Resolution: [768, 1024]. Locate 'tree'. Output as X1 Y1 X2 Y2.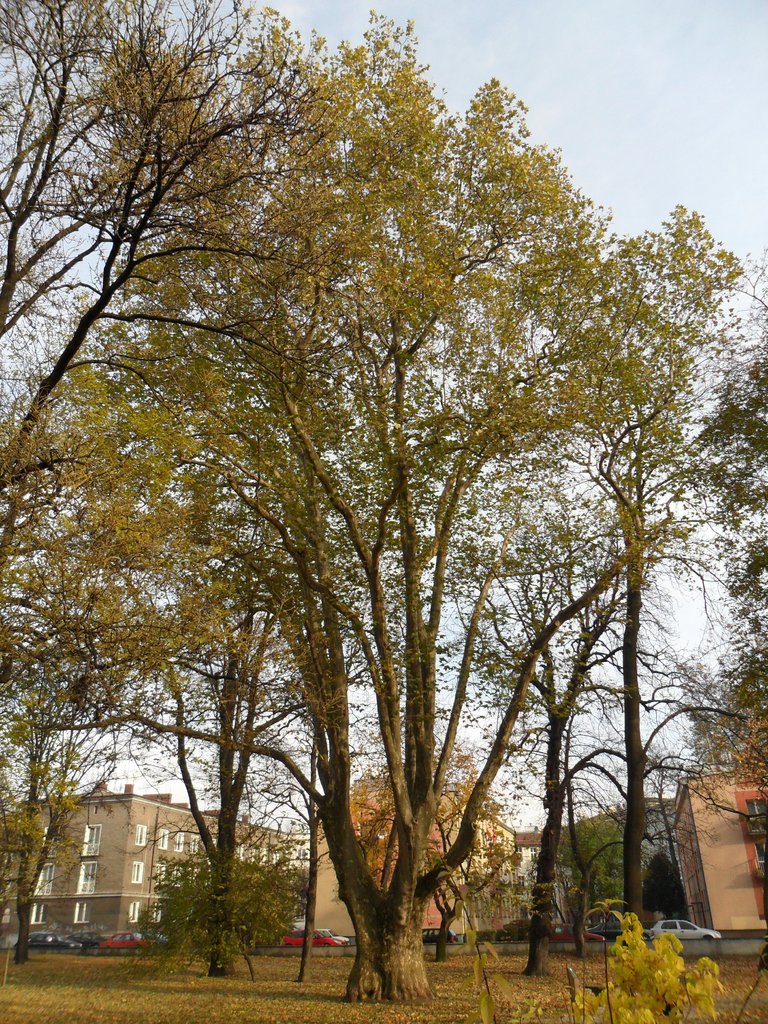
548 816 642 926.
